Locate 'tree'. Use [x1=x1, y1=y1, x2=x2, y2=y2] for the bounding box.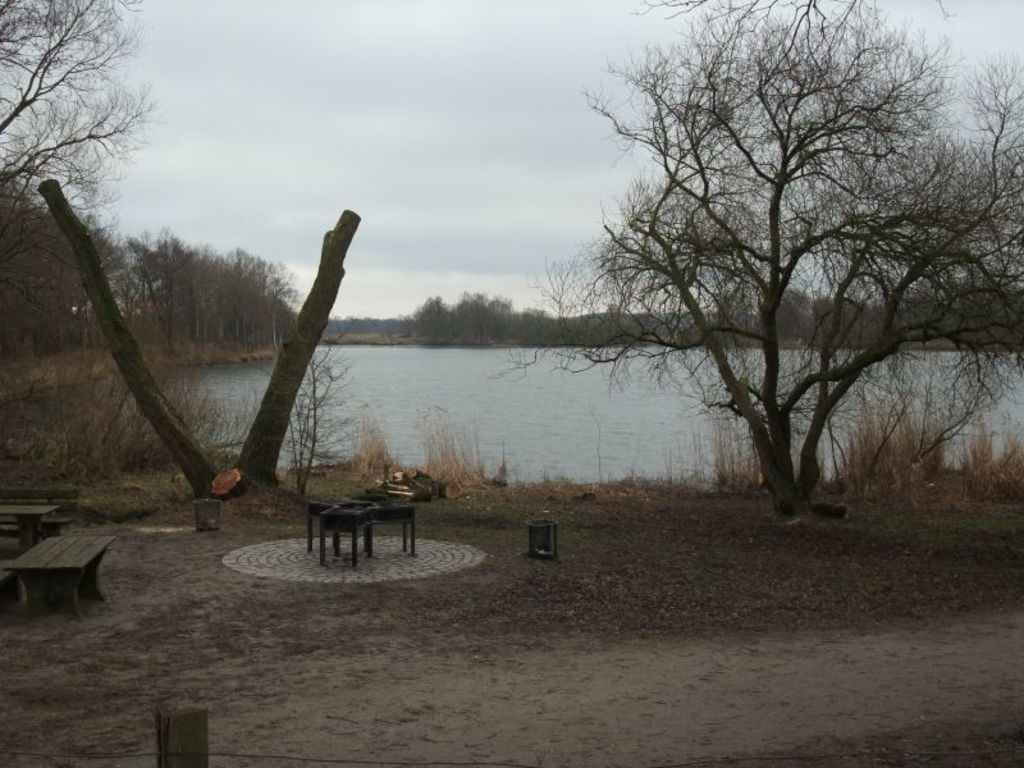
[x1=552, y1=23, x2=969, y2=547].
